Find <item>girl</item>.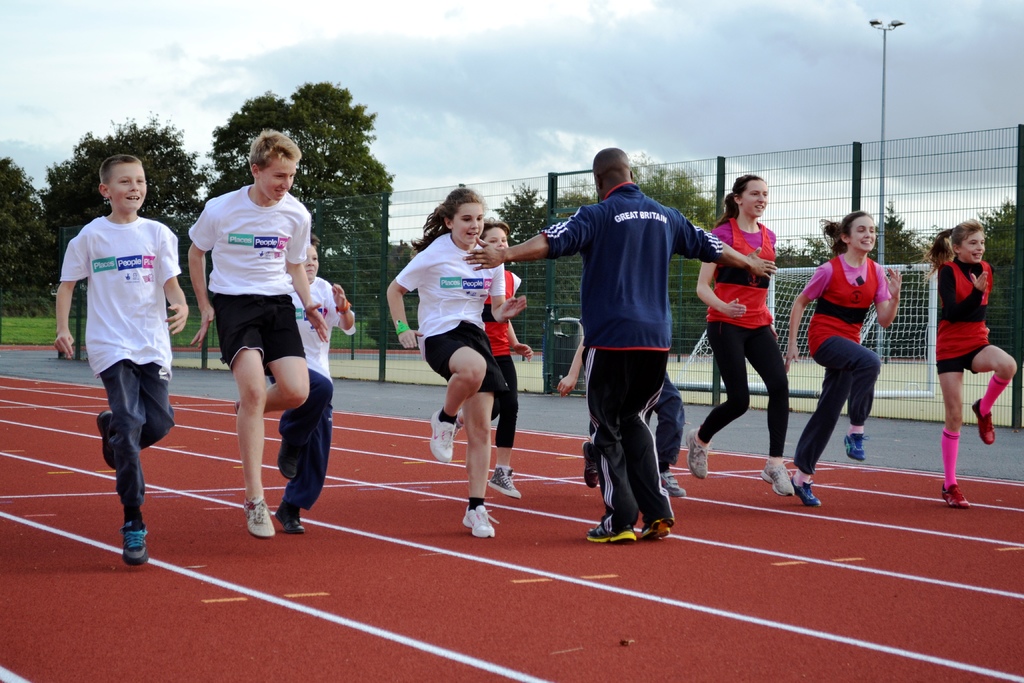
Rect(792, 213, 904, 514).
